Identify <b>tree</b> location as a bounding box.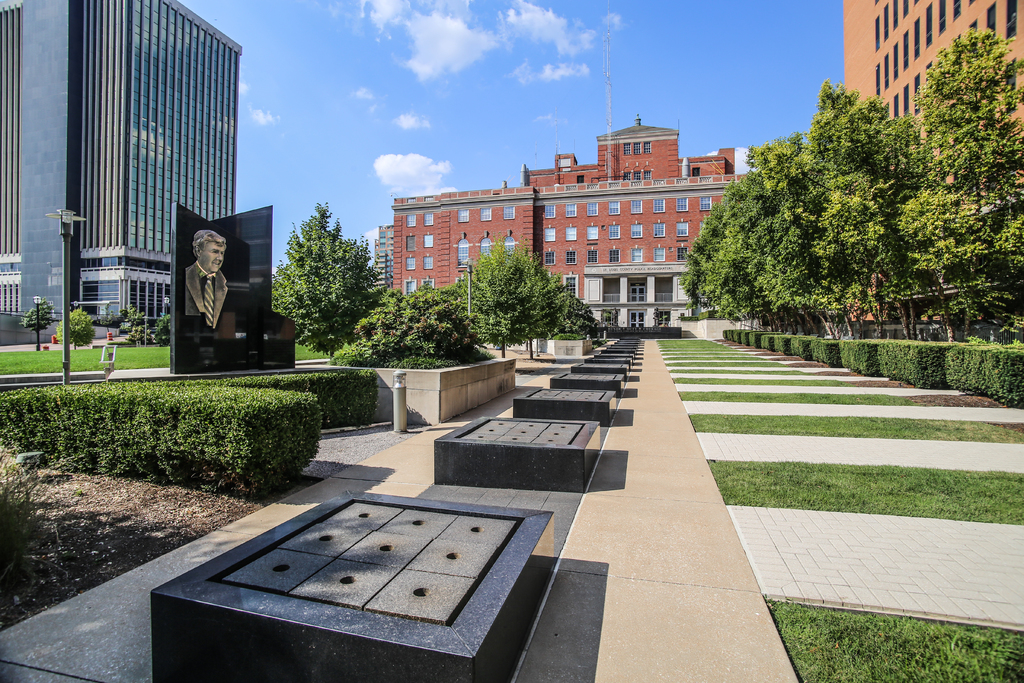
rect(706, 133, 803, 321).
